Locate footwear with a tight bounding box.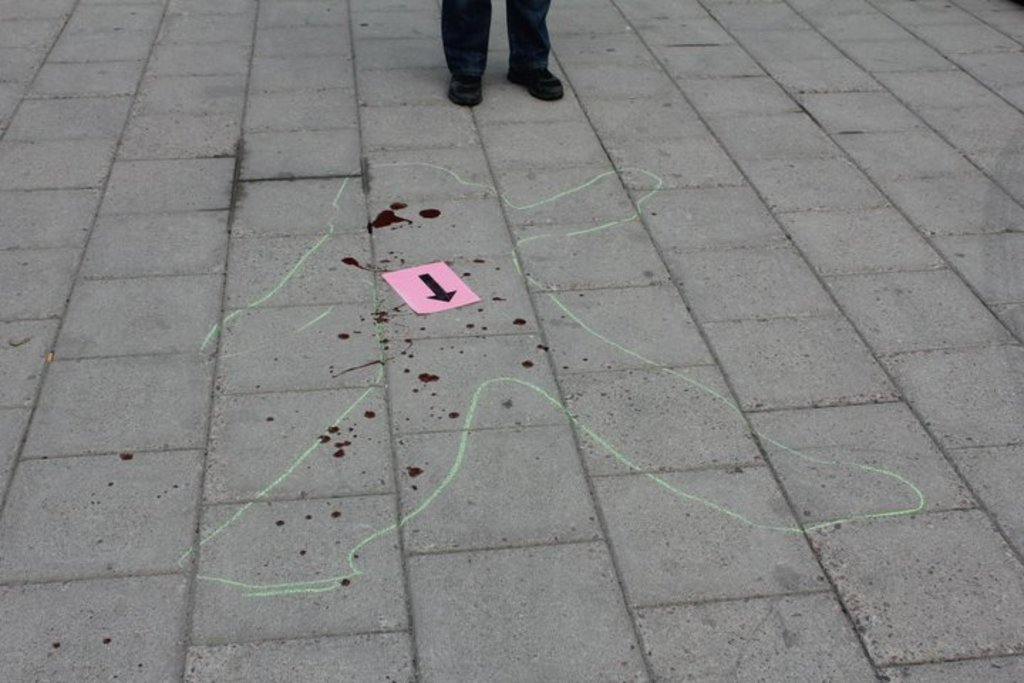
bbox=[503, 64, 565, 102].
